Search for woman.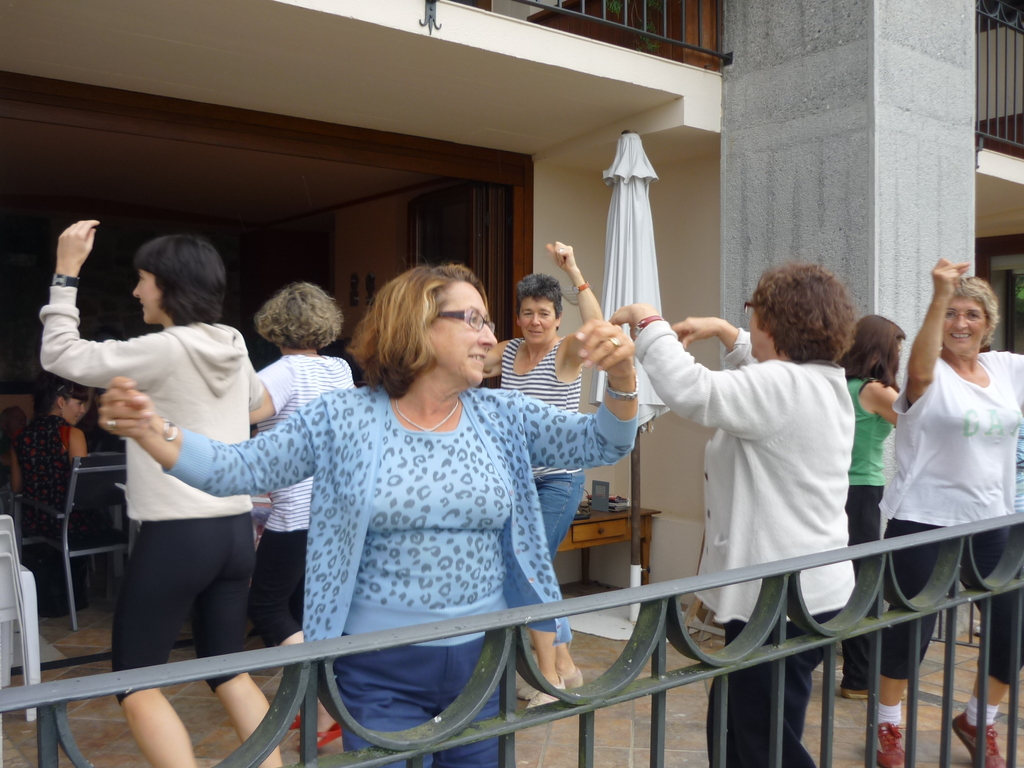
Found at [x1=243, y1=281, x2=361, y2=746].
